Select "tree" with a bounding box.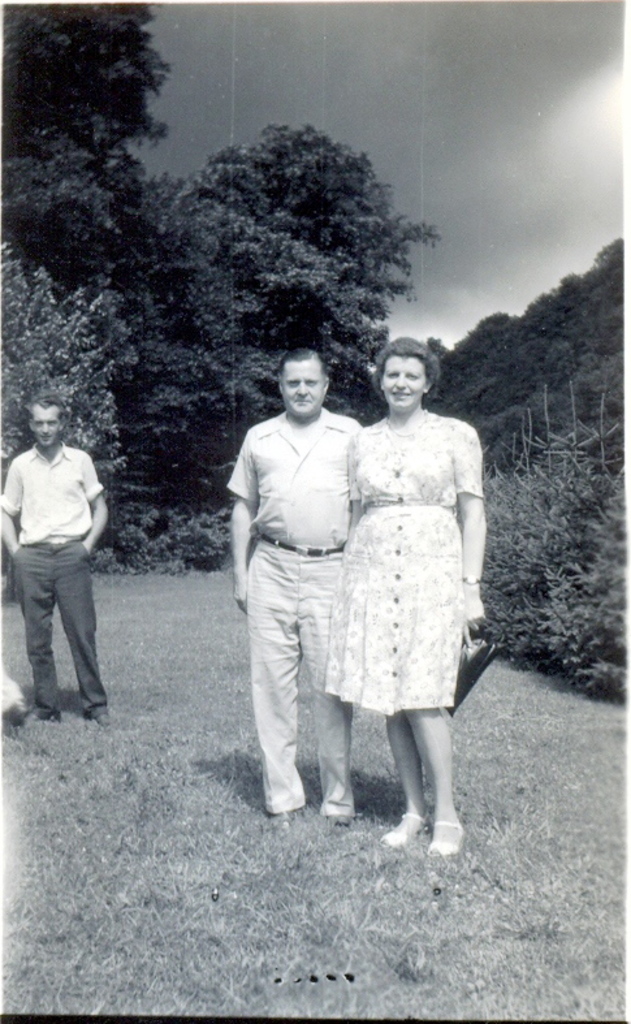
l=125, t=125, r=425, b=494.
